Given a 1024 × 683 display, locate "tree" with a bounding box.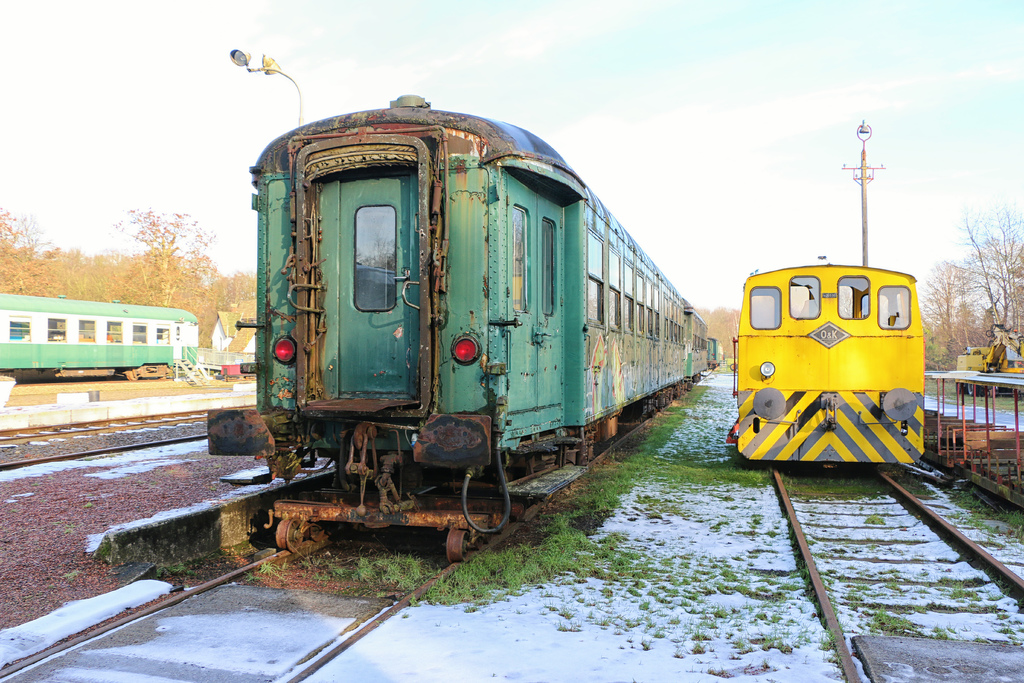
Located: 696 304 741 366.
